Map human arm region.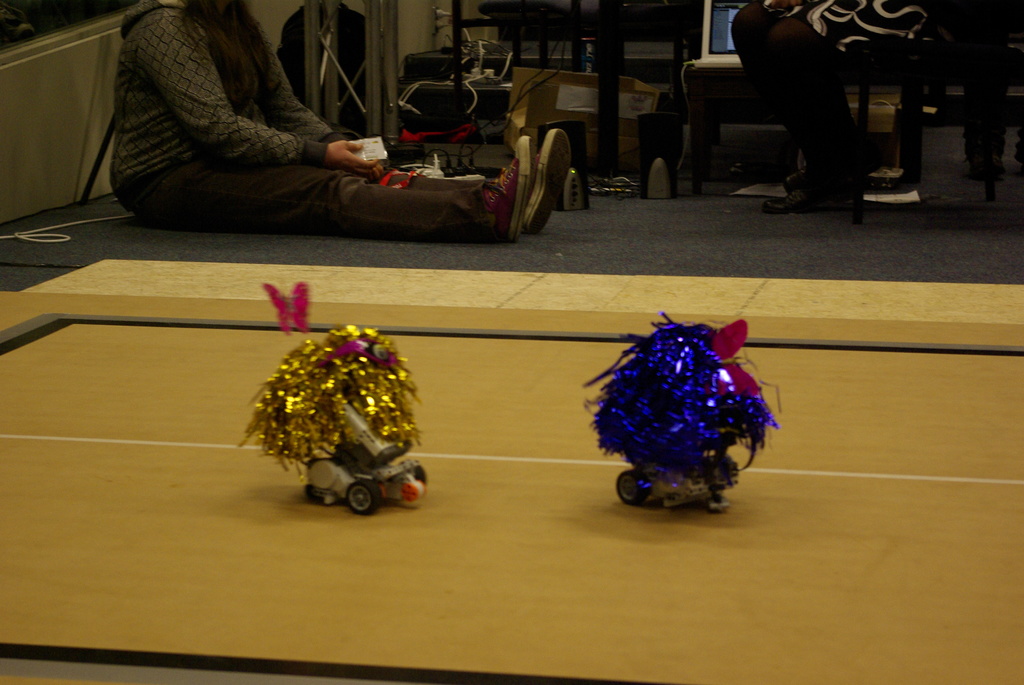
Mapped to bbox=(260, 32, 339, 139).
